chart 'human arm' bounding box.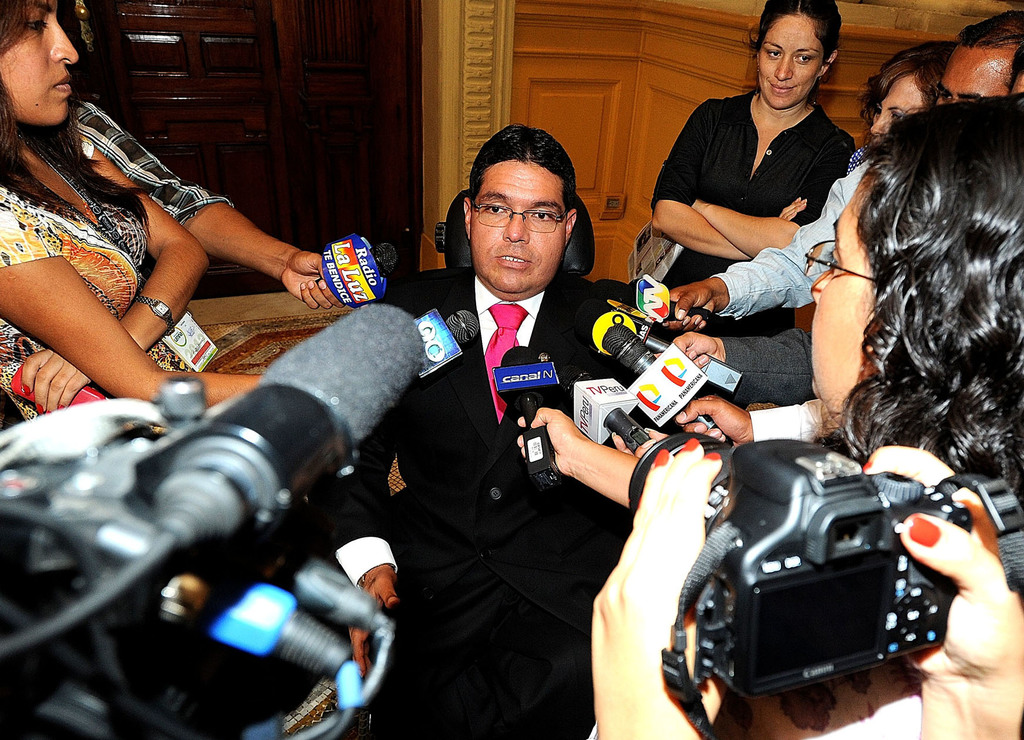
Charted: detection(515, 404, 673, 528).
